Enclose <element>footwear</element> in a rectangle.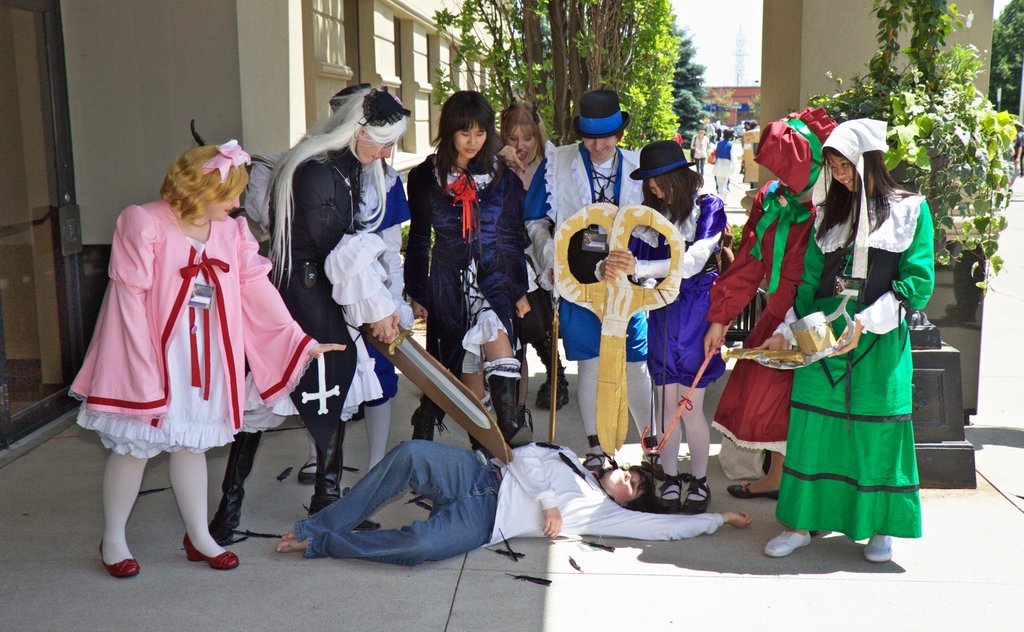
99/536/140/579.
